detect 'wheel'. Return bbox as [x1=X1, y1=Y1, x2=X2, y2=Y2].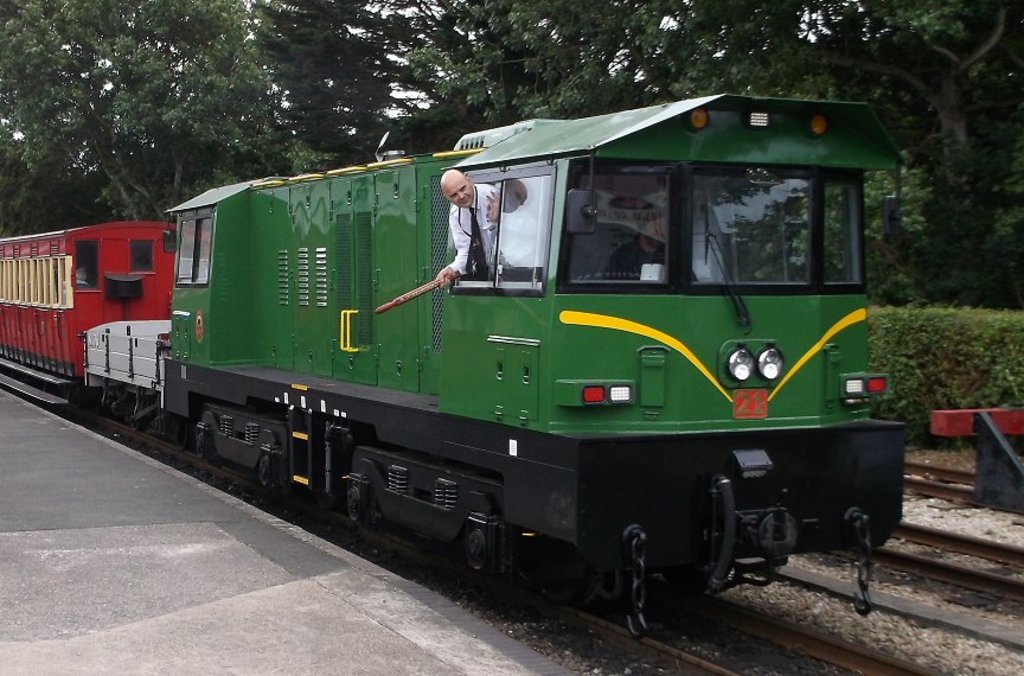
[x1=466, y1=519, x2=503, y2=583].
